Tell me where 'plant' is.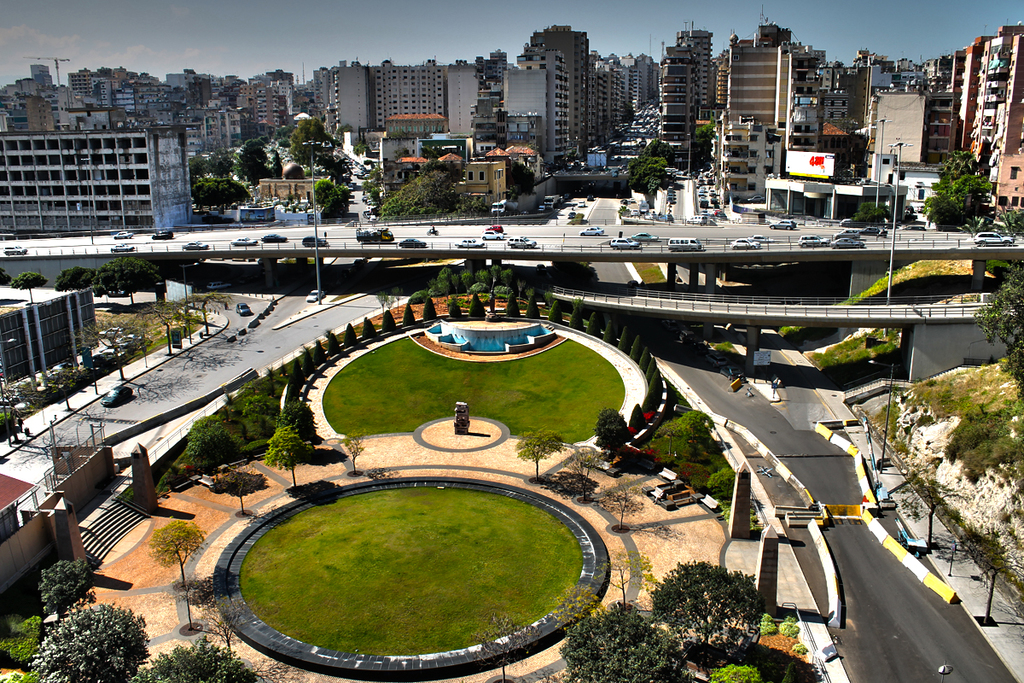
'plant' is at (x1=718, y1=499, x2=734, y2=517).
